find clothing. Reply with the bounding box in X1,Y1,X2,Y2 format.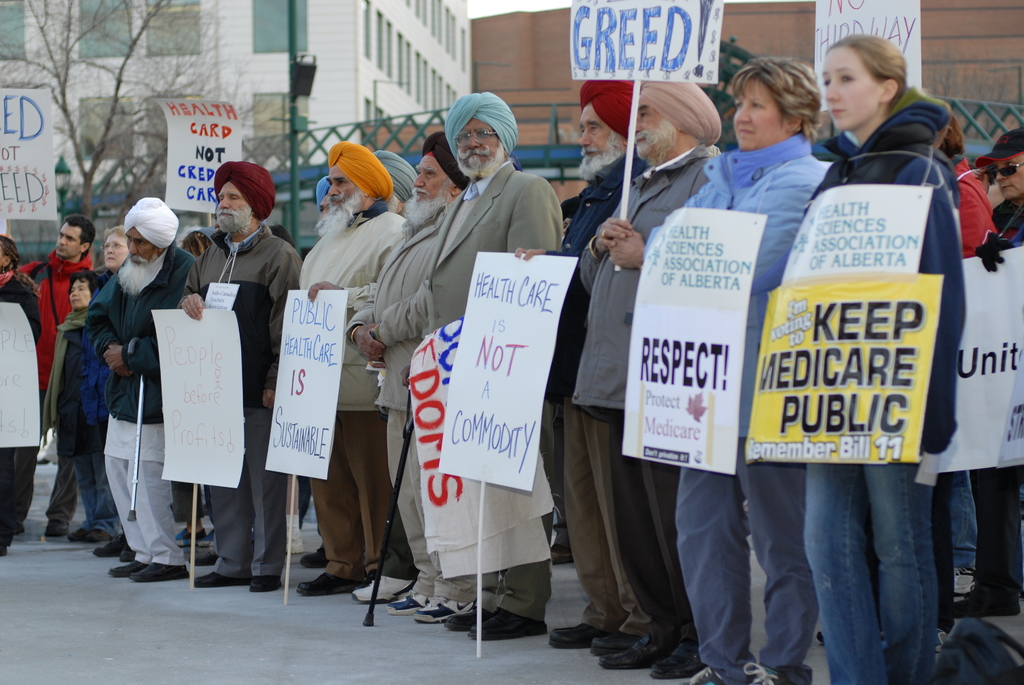
8,251,95,399.
